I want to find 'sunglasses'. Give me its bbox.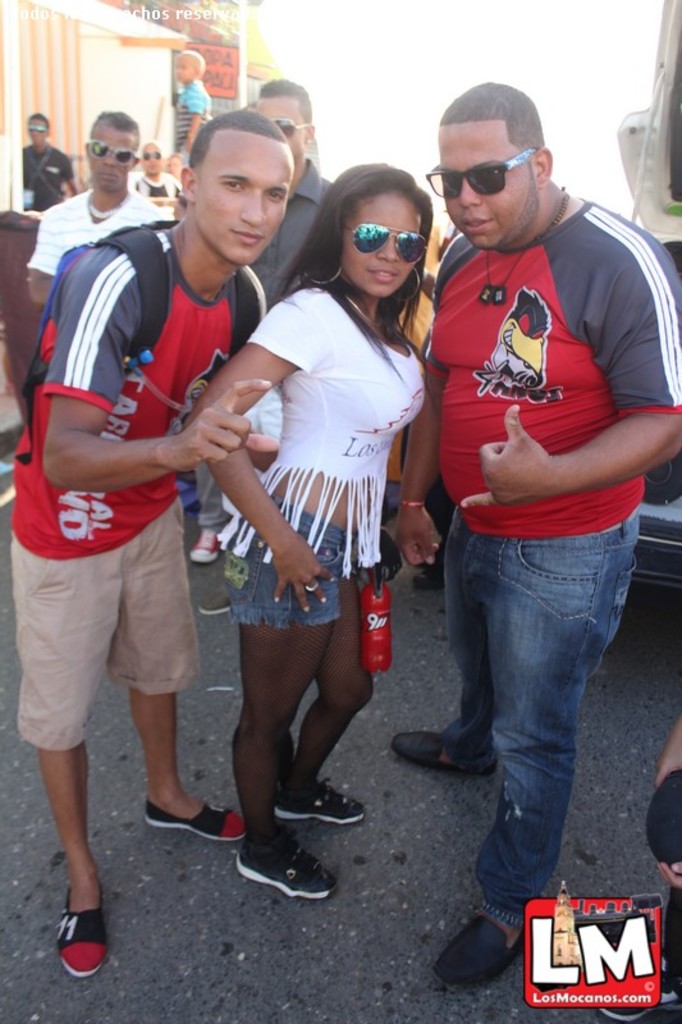
(273, 115, 310, 134).
